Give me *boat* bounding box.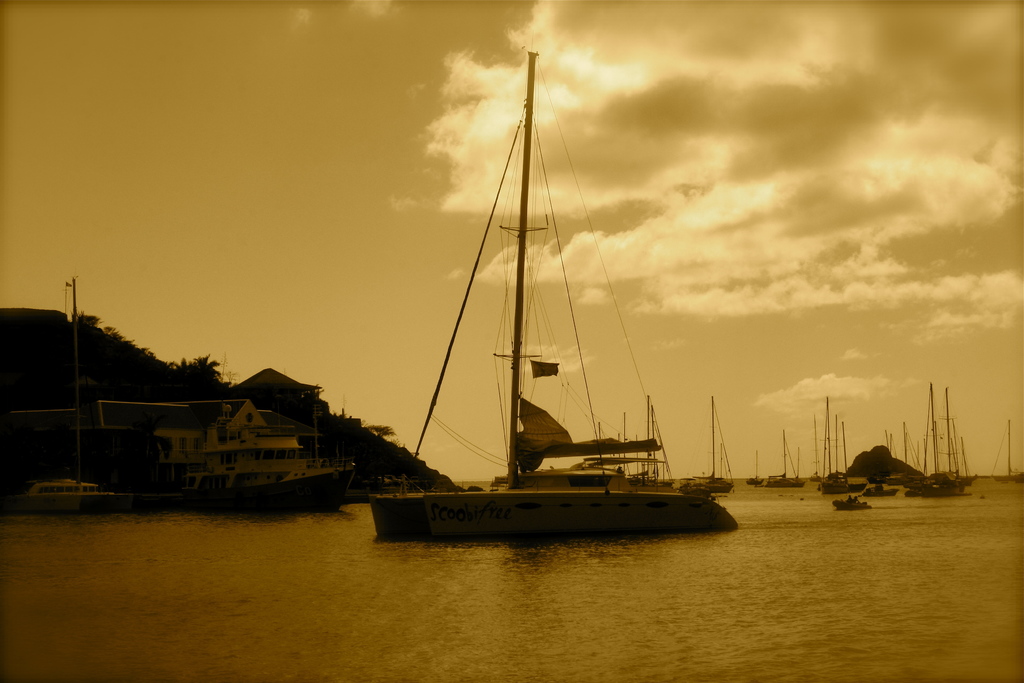
x1=676 y1=396 x2=737 y2=493.
